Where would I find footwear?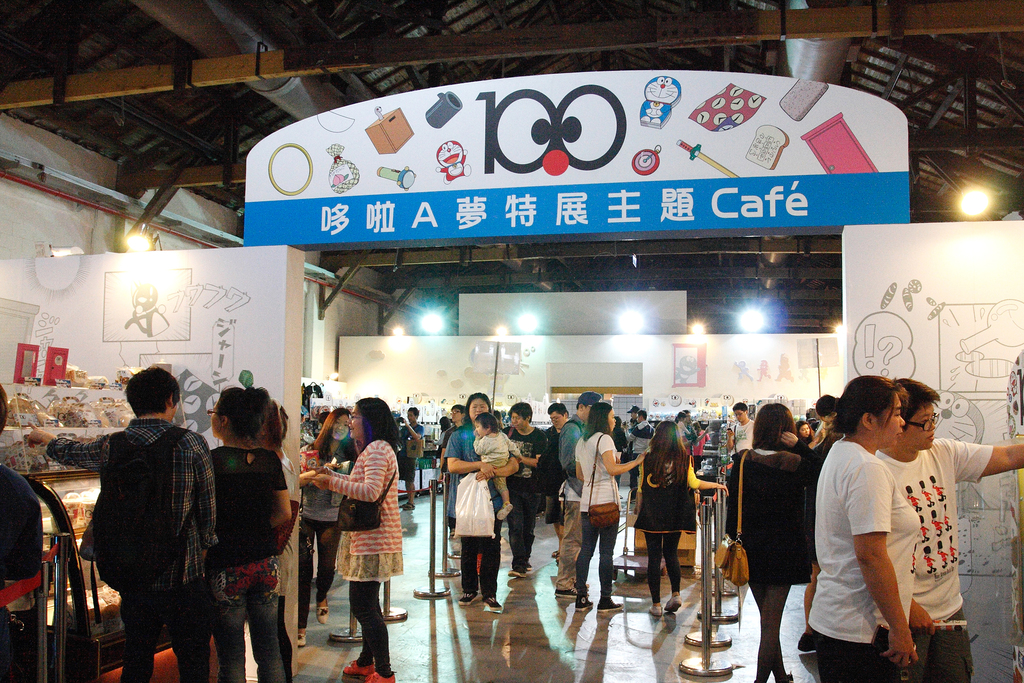
At BBox(574, 598, 592, 608).
